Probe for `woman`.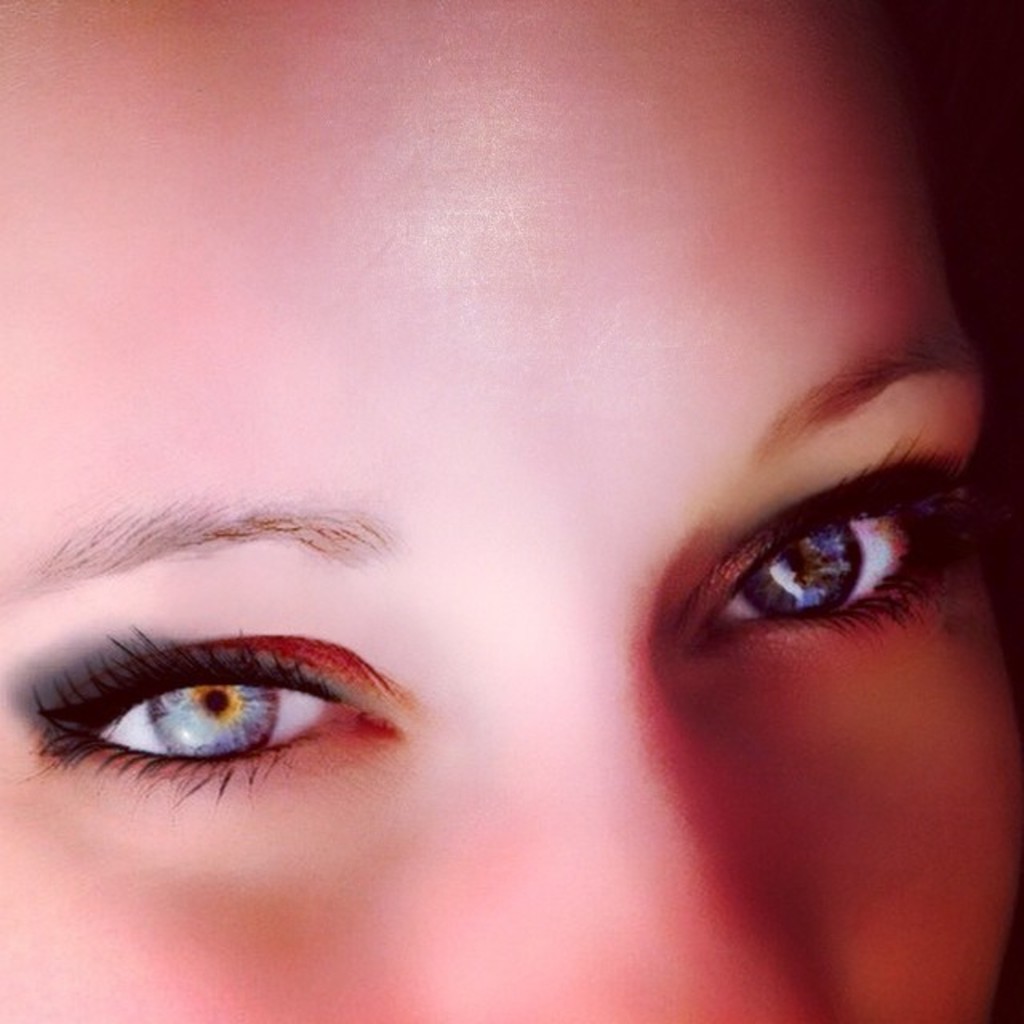
Probe result: [left=0, top=0, right=1022, bottom=1022].
